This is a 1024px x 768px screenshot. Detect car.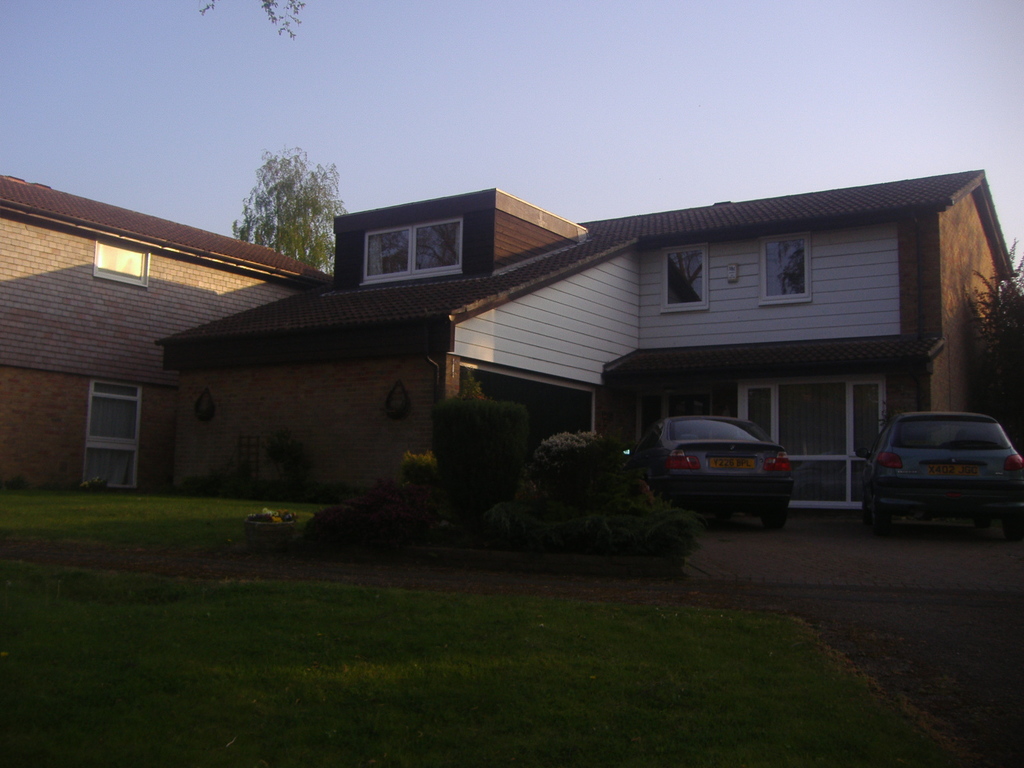
[x1=625, y1=415, x2=794, y2=524].
